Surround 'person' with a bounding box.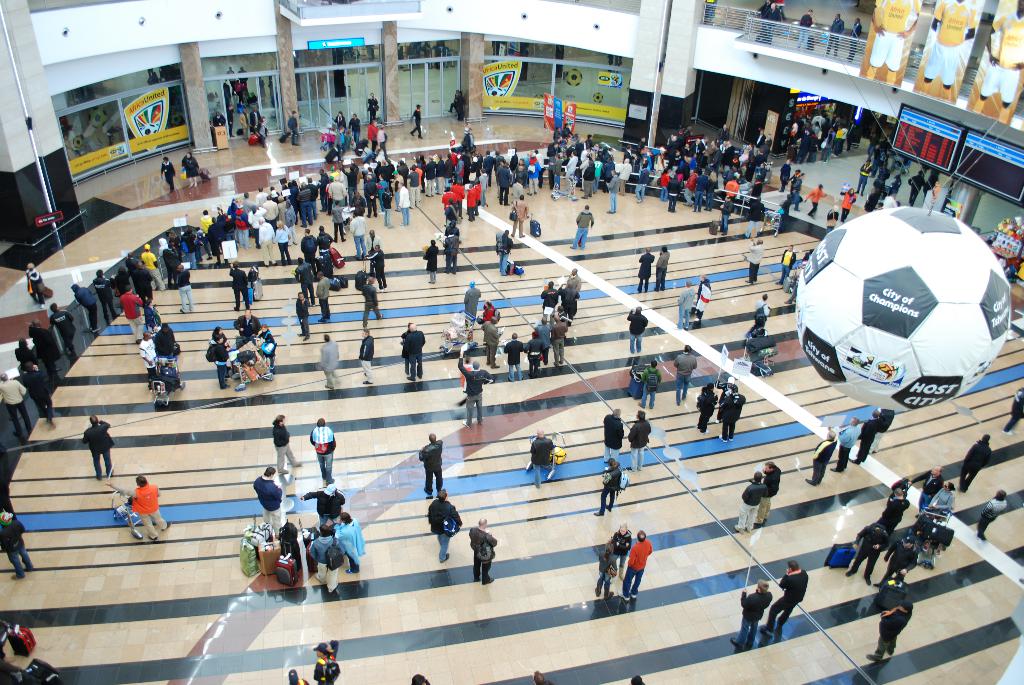
[422, 241, 441, 280].
